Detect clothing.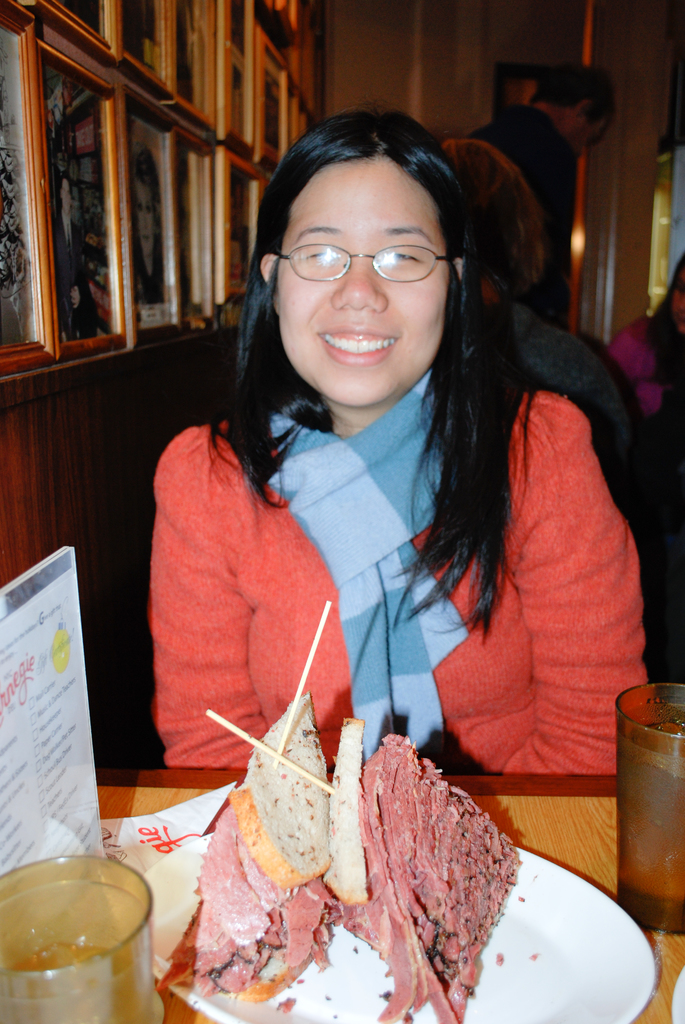
Detected at Rect(113, 247, 645, 850).
